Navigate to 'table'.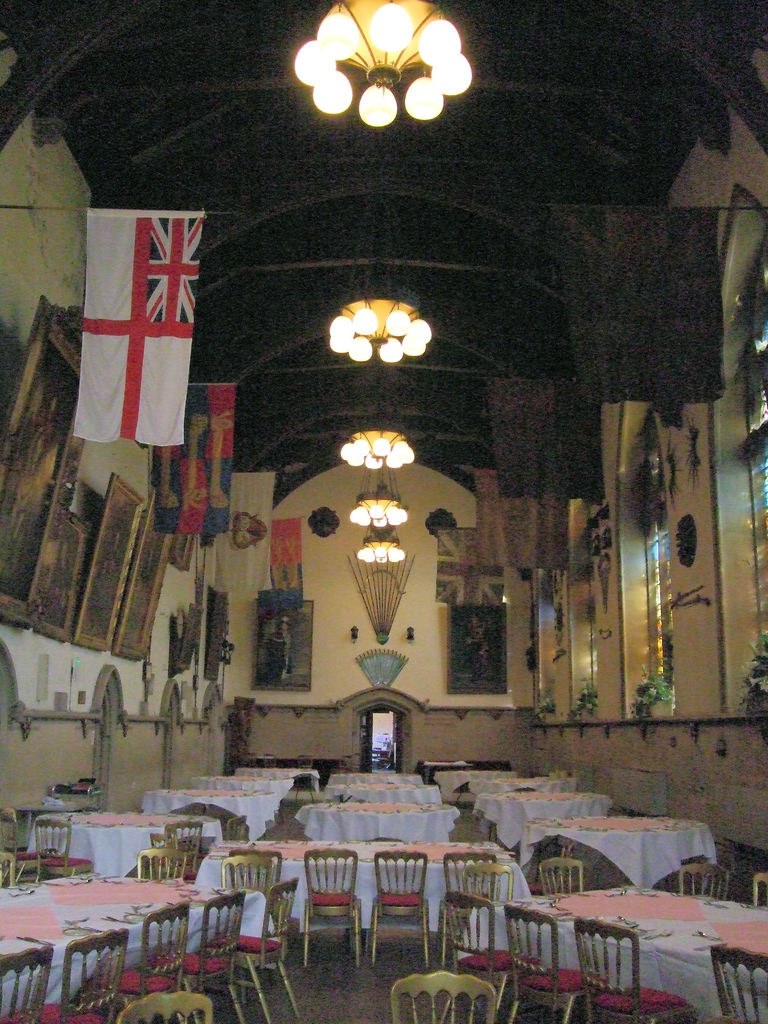
Navigation target: [188,777,294,812].
